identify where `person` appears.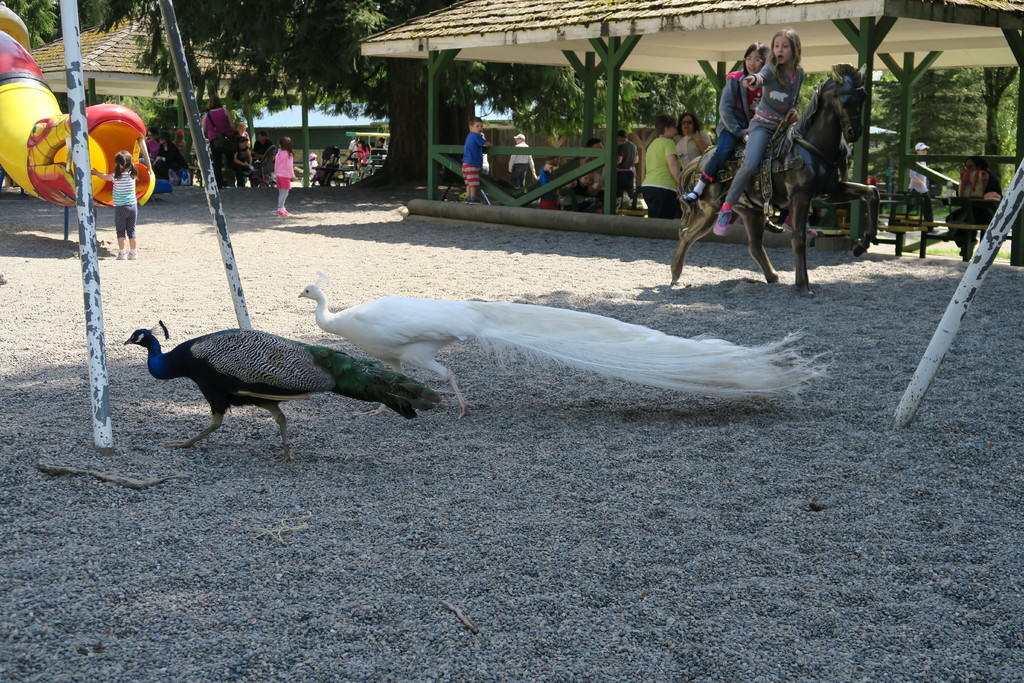
Appears at region(456, 115, 490, 203).
